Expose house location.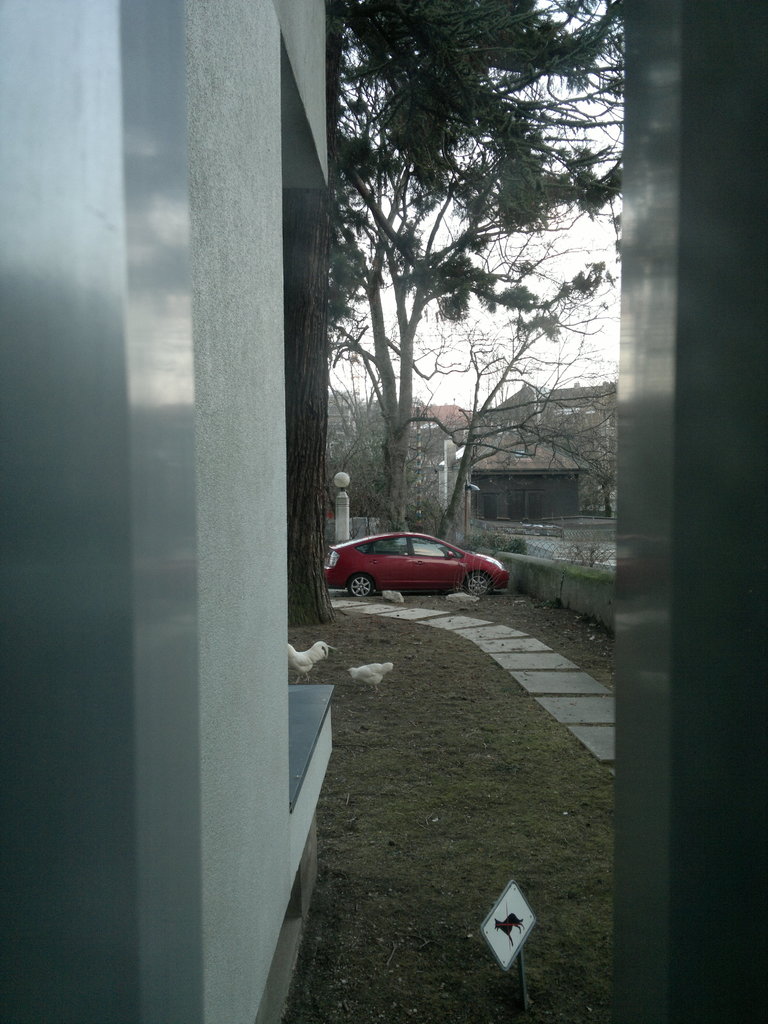
Exposed at 392:403:488:522.
